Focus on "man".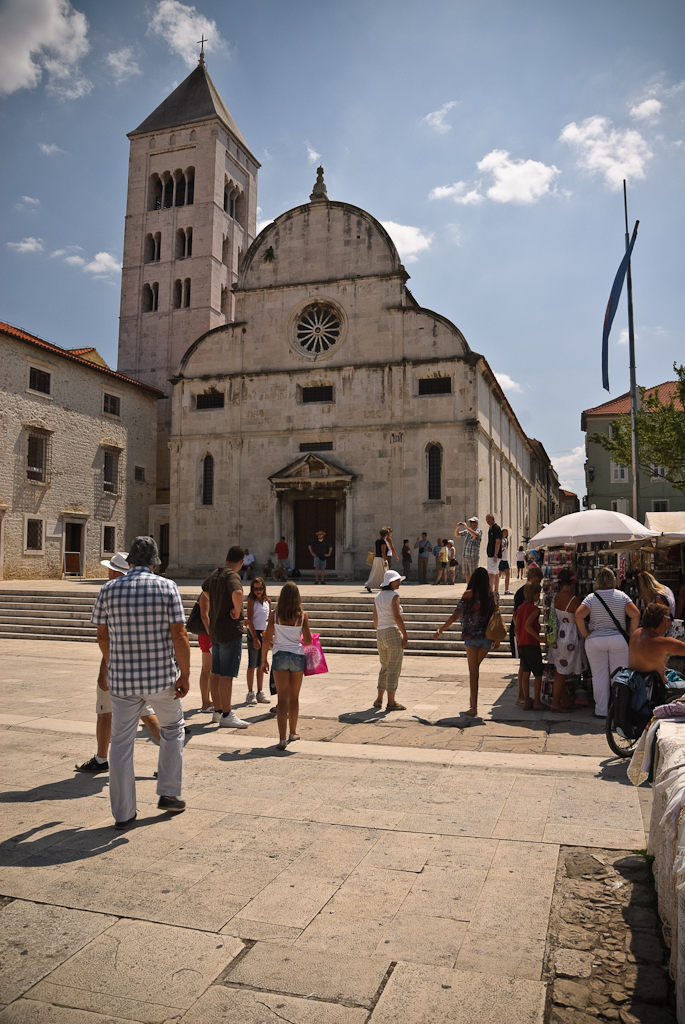
Focused at rect(76, 556, 165, 777).
